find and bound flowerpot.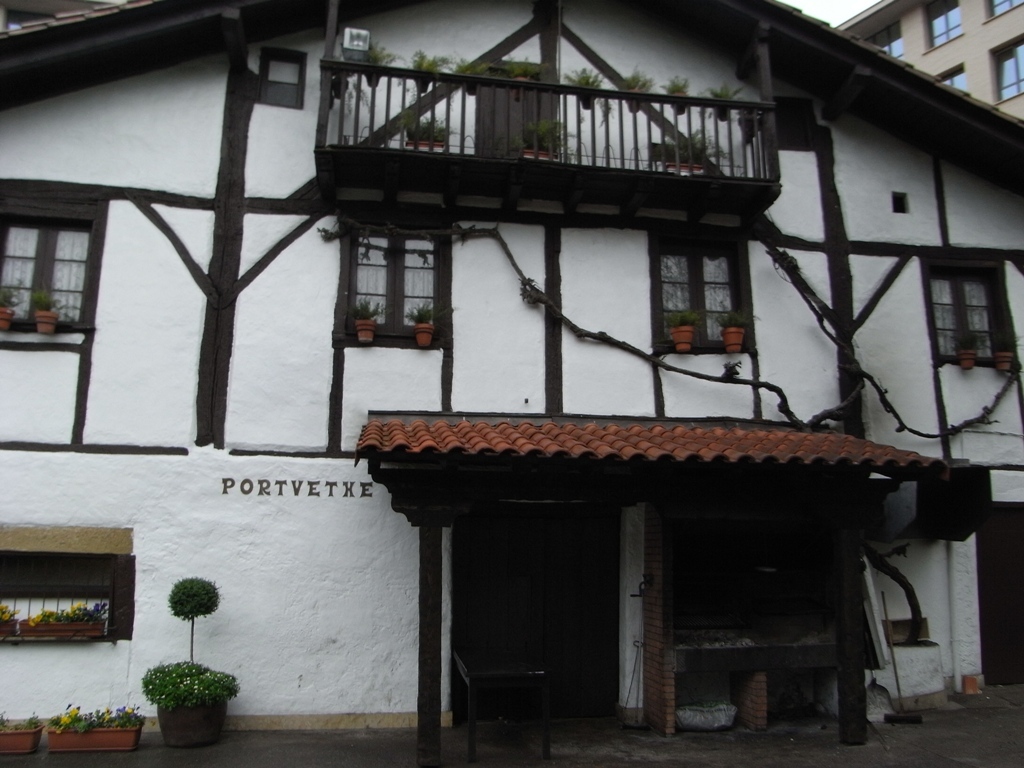
Bound: {"left": 506, "top": 76, "right": 533, "bottom": 93}.
